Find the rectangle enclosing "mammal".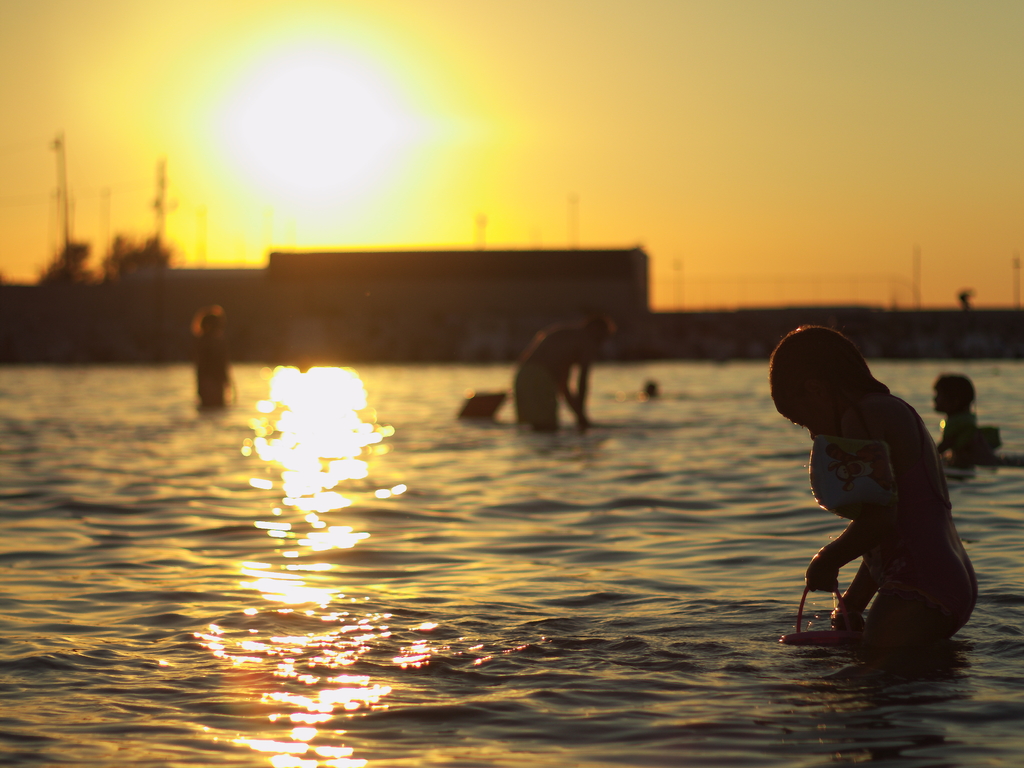
753,339,993,630.
